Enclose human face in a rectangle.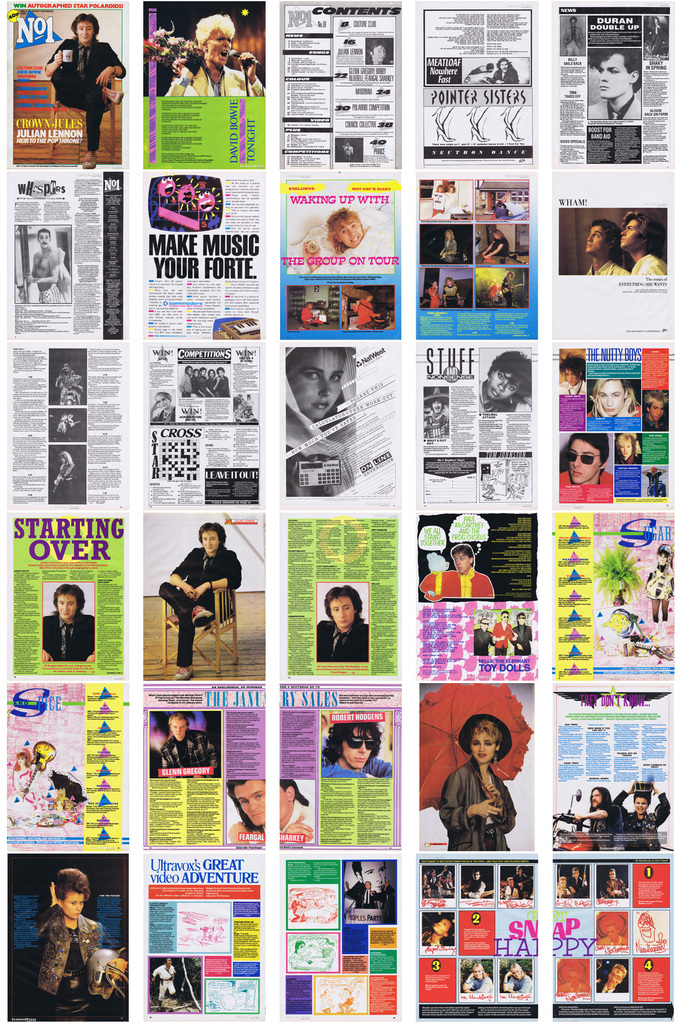
box=[200, 23, 225, 74].
